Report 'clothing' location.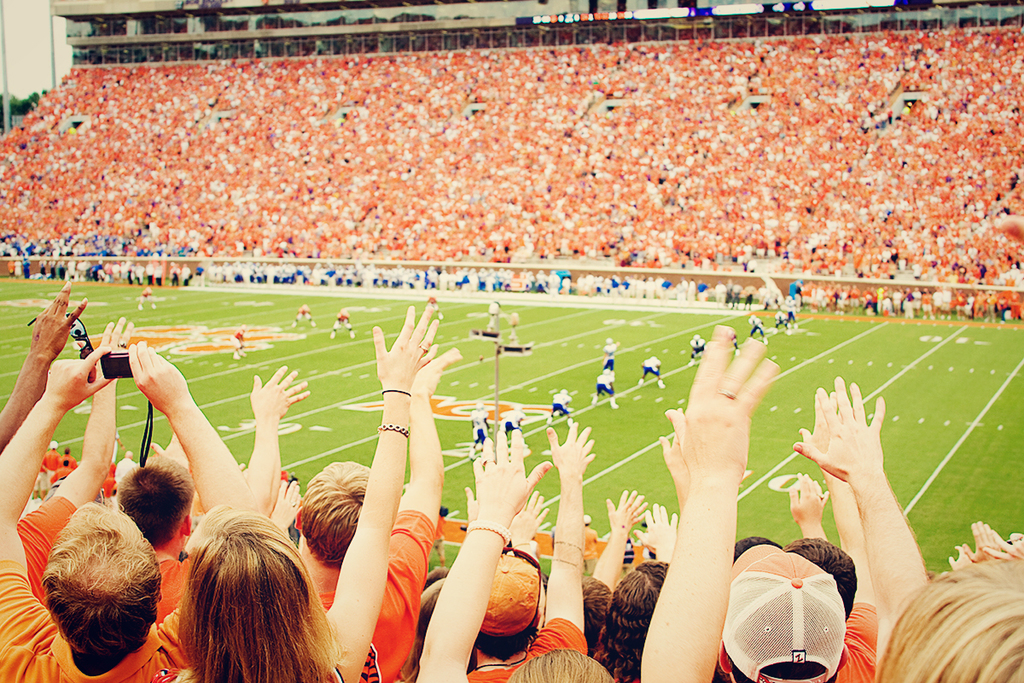
Report: left=316, top=508, right=438, bottom=682.
